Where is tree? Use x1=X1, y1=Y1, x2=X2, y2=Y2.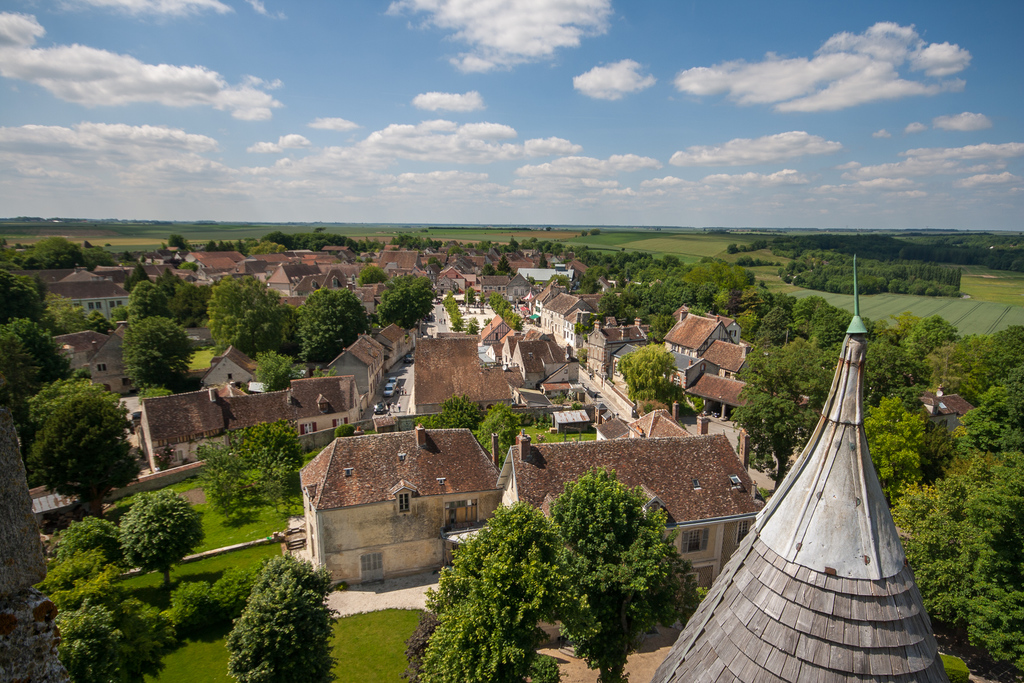
x1=400, y1=388, x2=481, y2=429.
